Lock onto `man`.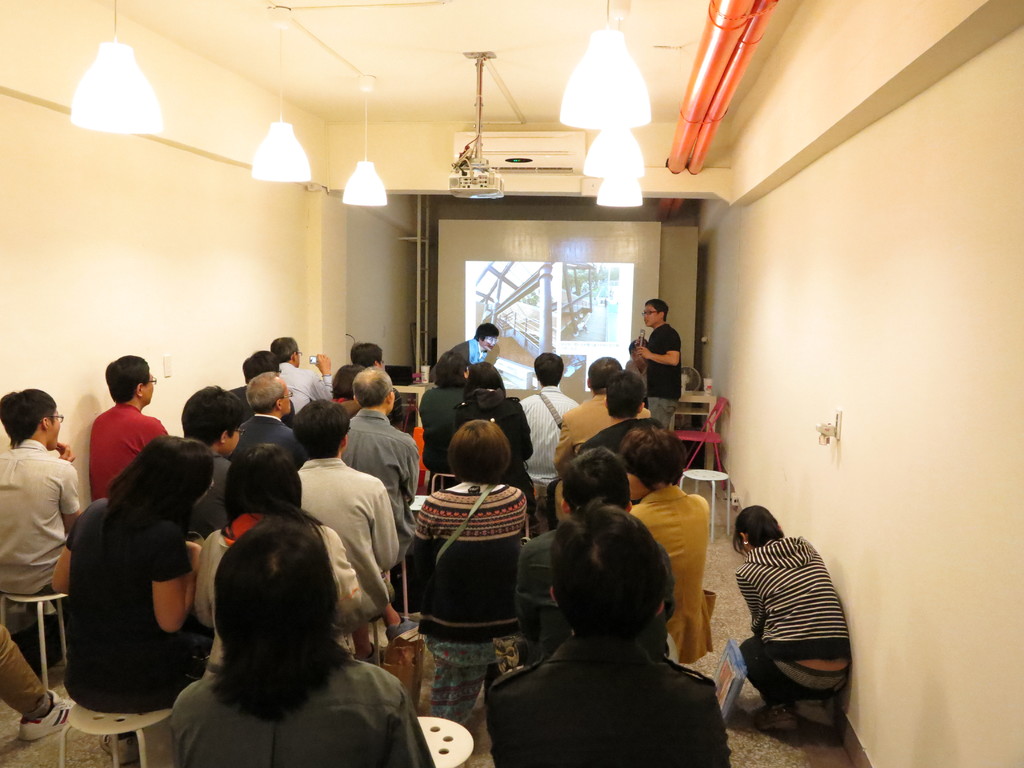
Locked: bbox=(175, 384, 234, 539).
